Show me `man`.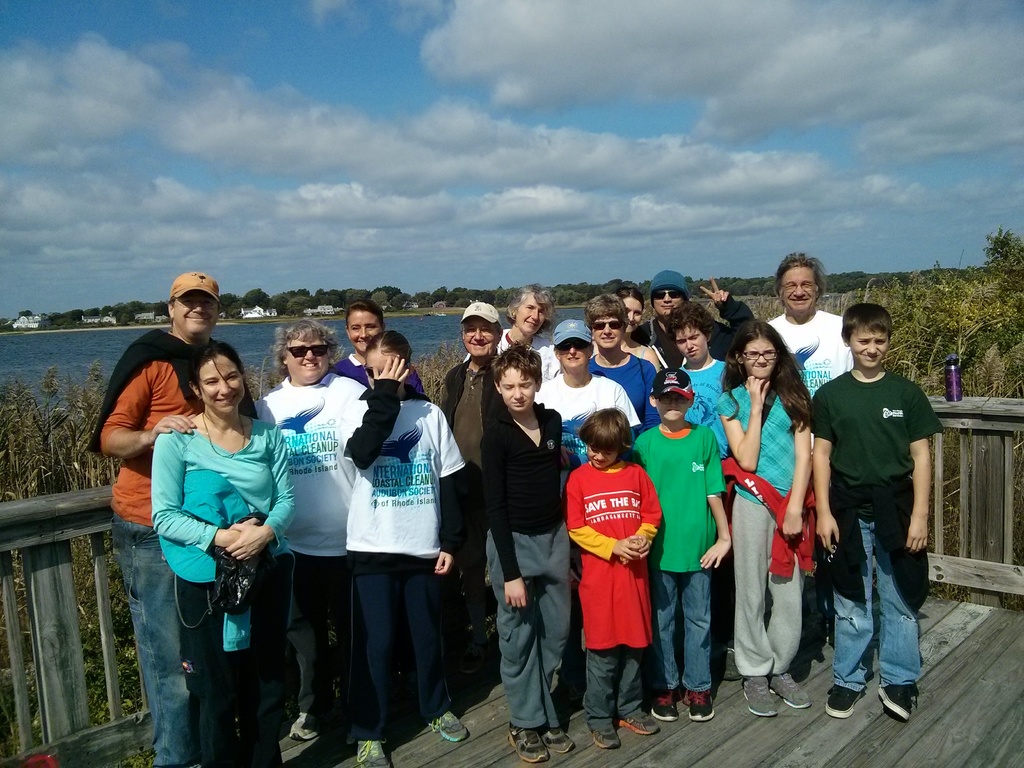
`man` is here: <region>89, 270, 253, 767</region>.
